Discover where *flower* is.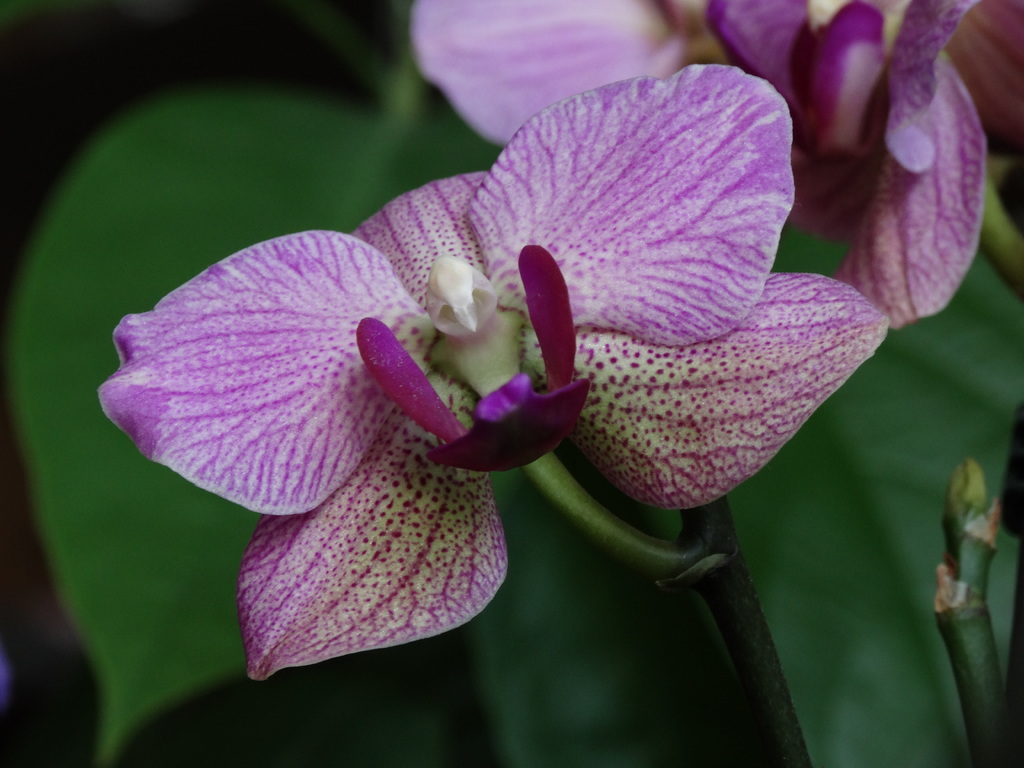
Discovered at (x1=109, y1=58, x2=928, y2=684).
